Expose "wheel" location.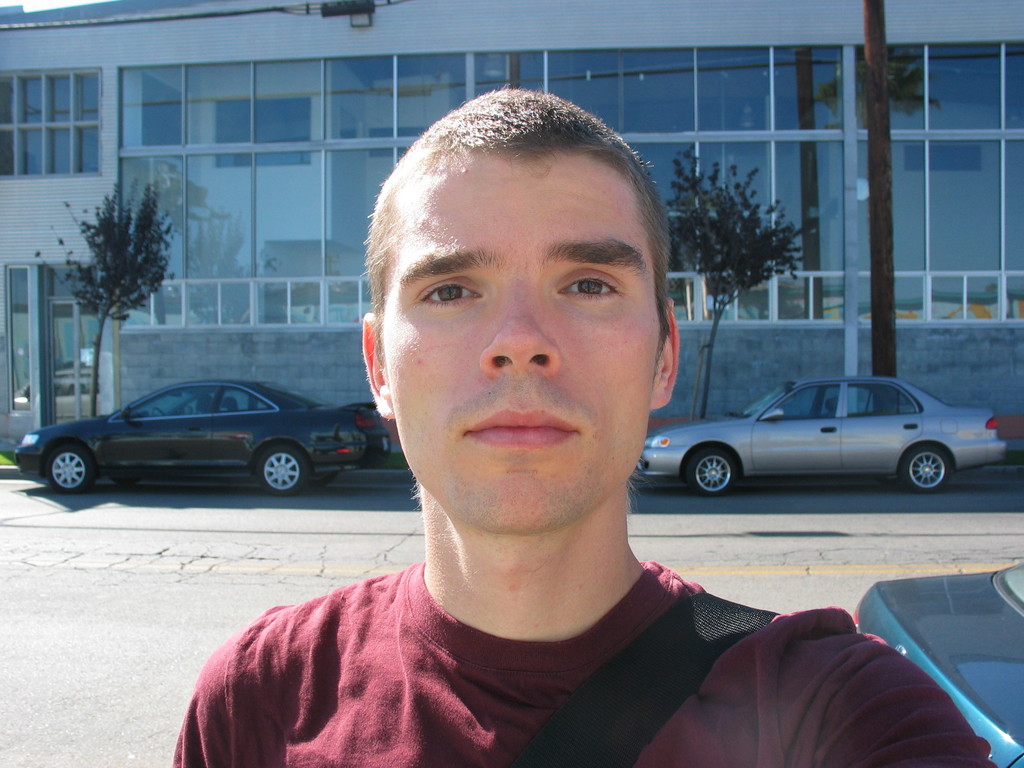
Exposed at region(47, 447, 94, 492).
